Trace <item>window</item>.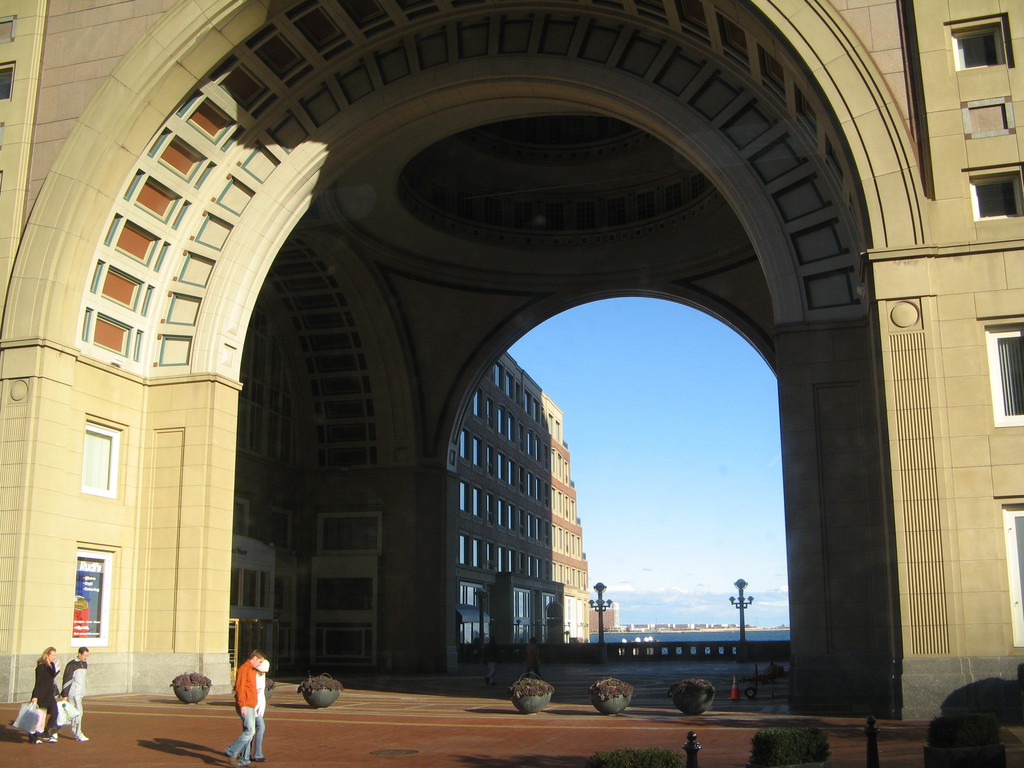
Traced to pyautogui.locateOnScreen(966, 169, 1023, 226).
